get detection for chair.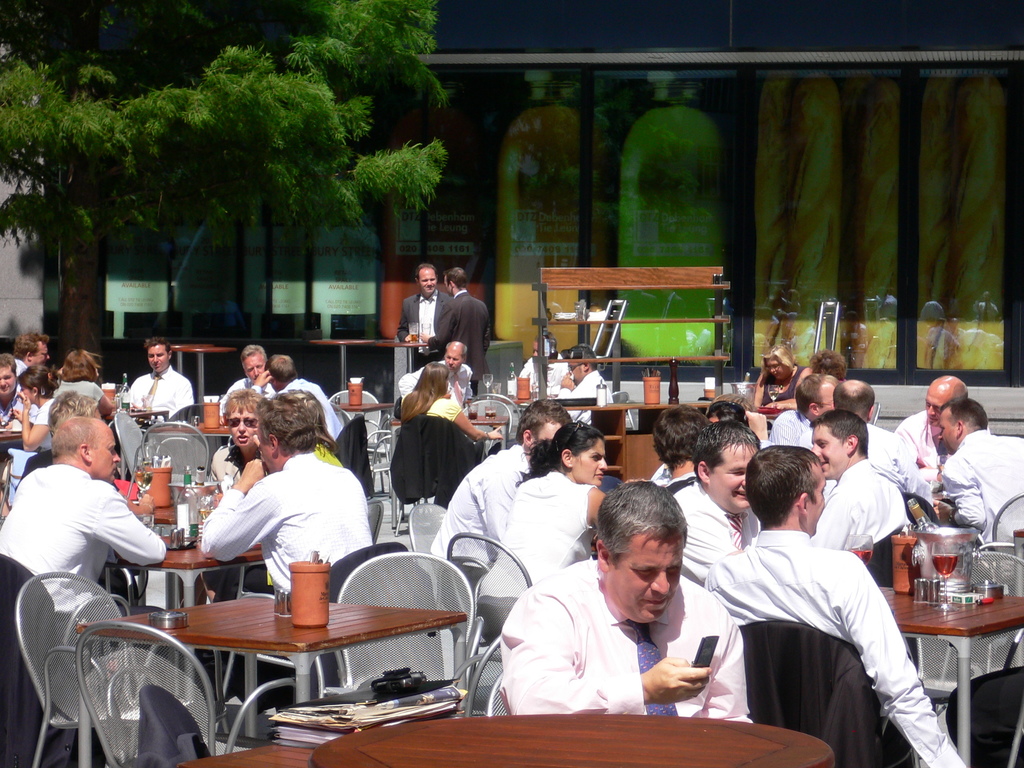
Detection: (609,386,634,433).
